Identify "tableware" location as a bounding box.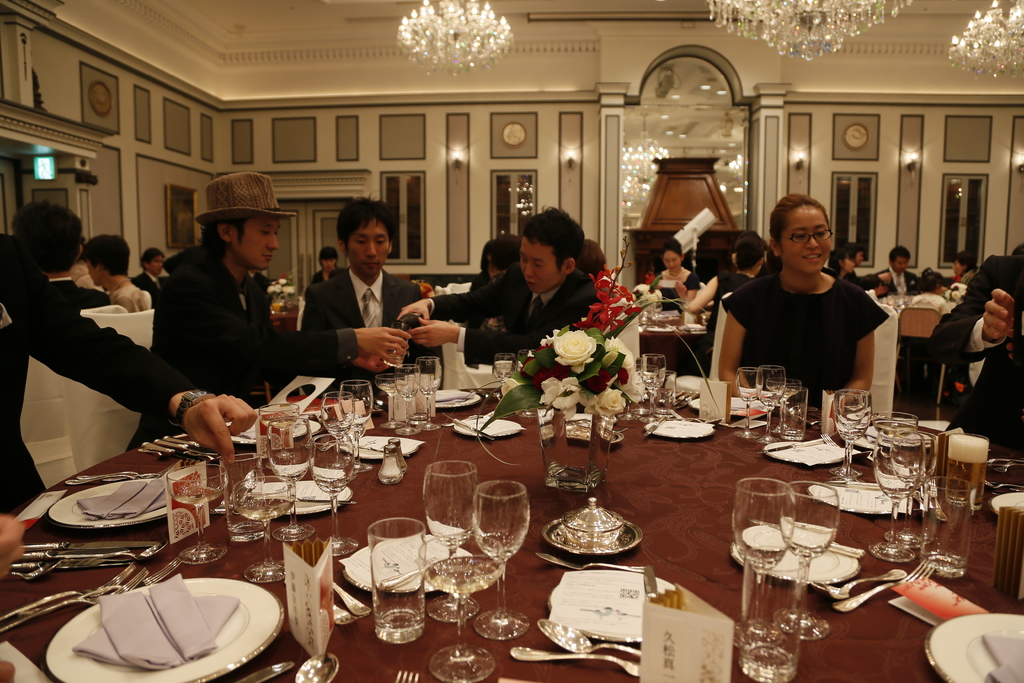
<region>741, 369, 765, 438</region>.
